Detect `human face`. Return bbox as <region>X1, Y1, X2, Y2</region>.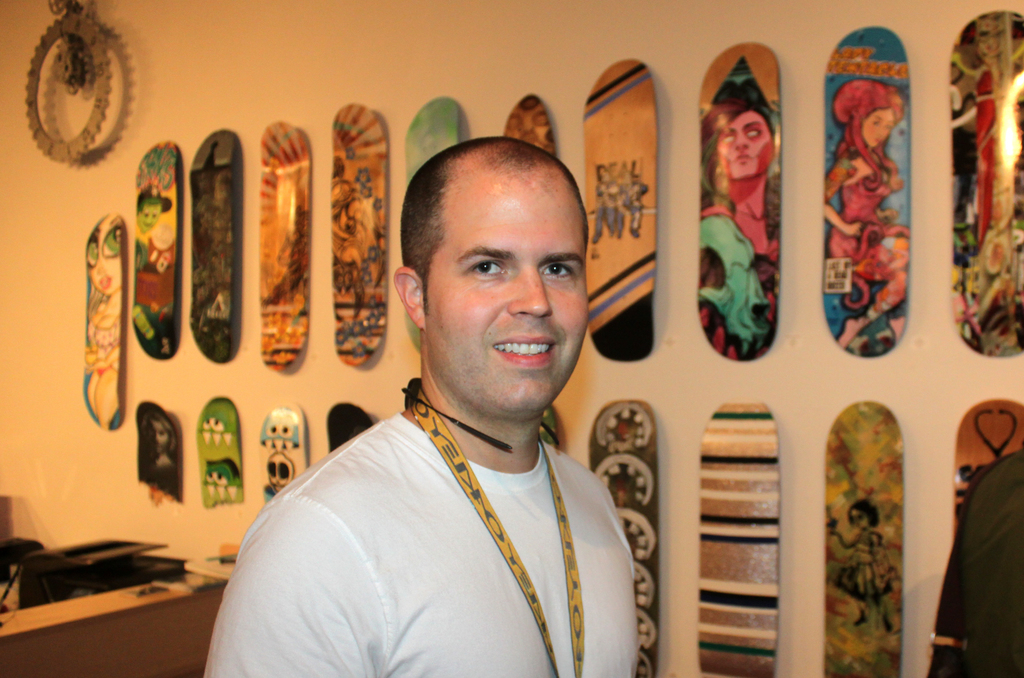
<region>860, 107, 899, 149</region>.
